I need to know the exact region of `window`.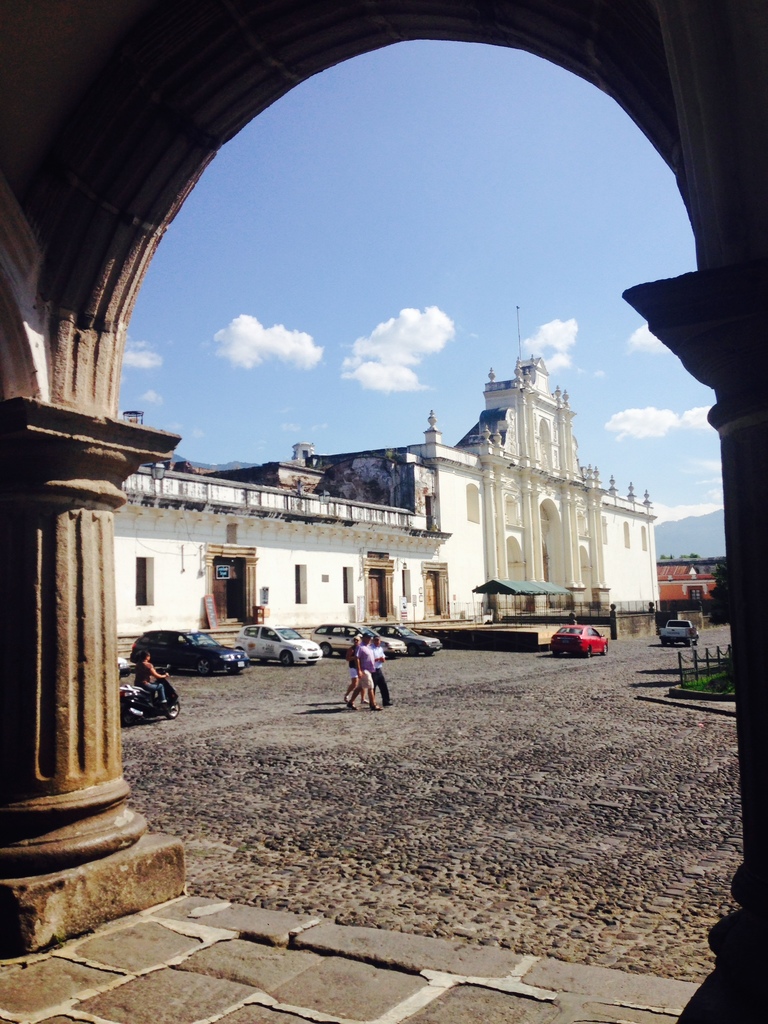
Region: x1=135, y1=555, x2=151, y2=605.
